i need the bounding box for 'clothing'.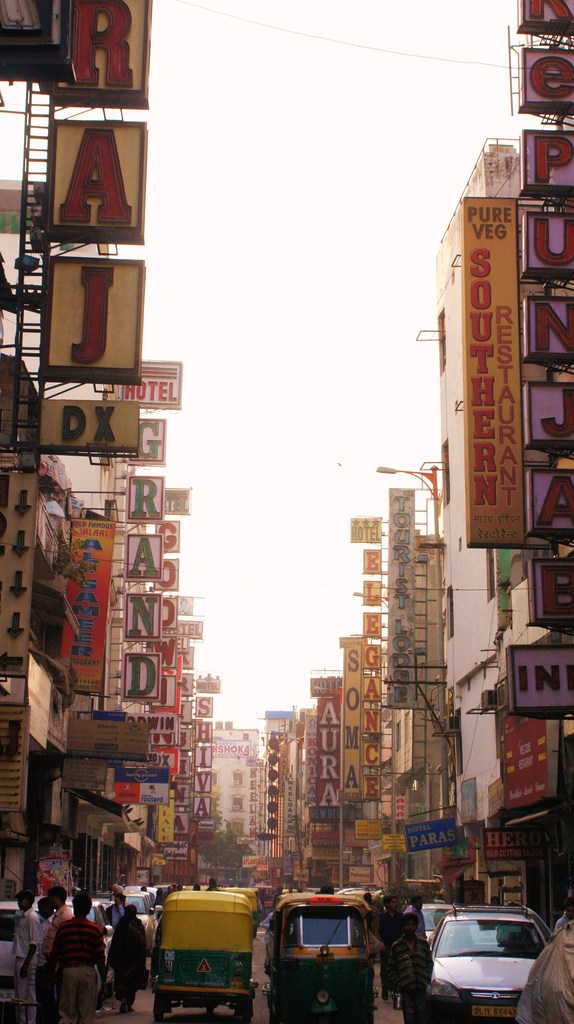
Here it is: bbox=[12, 907, 38, 1023].
